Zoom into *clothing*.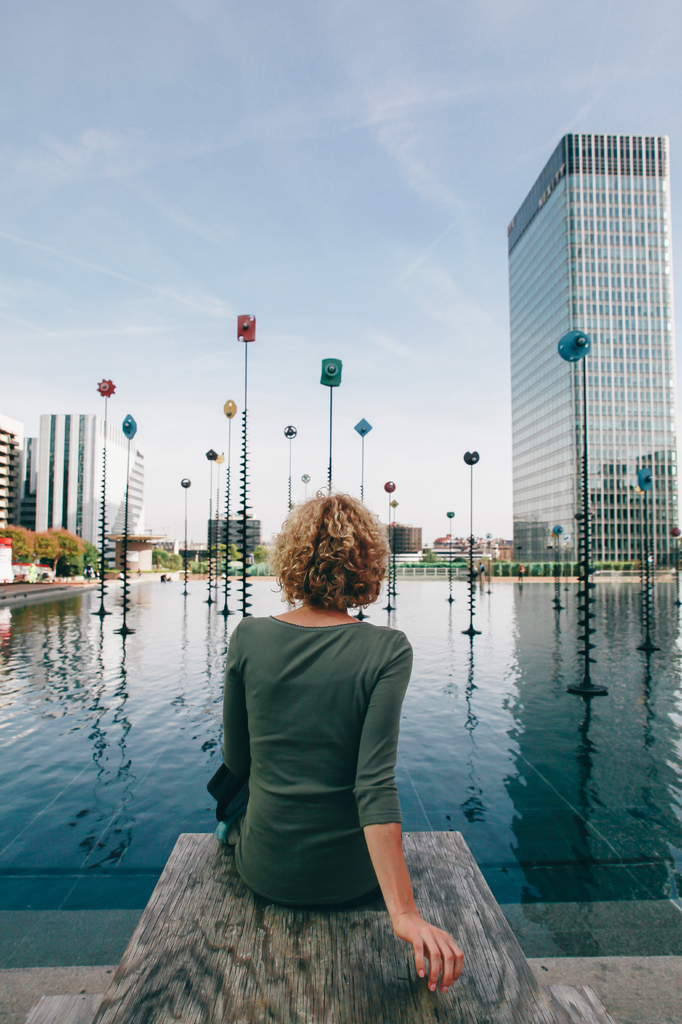
Zoom target: (x1=216, y1=583, x2=429, y2=937).
